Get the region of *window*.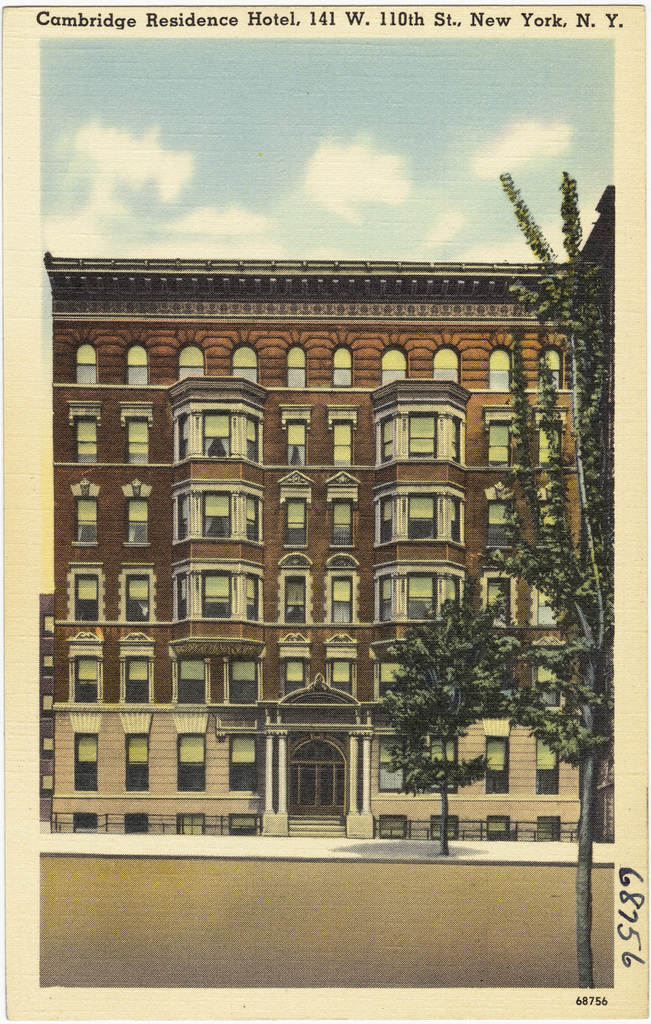
l=179, t=730, r=204, b=792.
